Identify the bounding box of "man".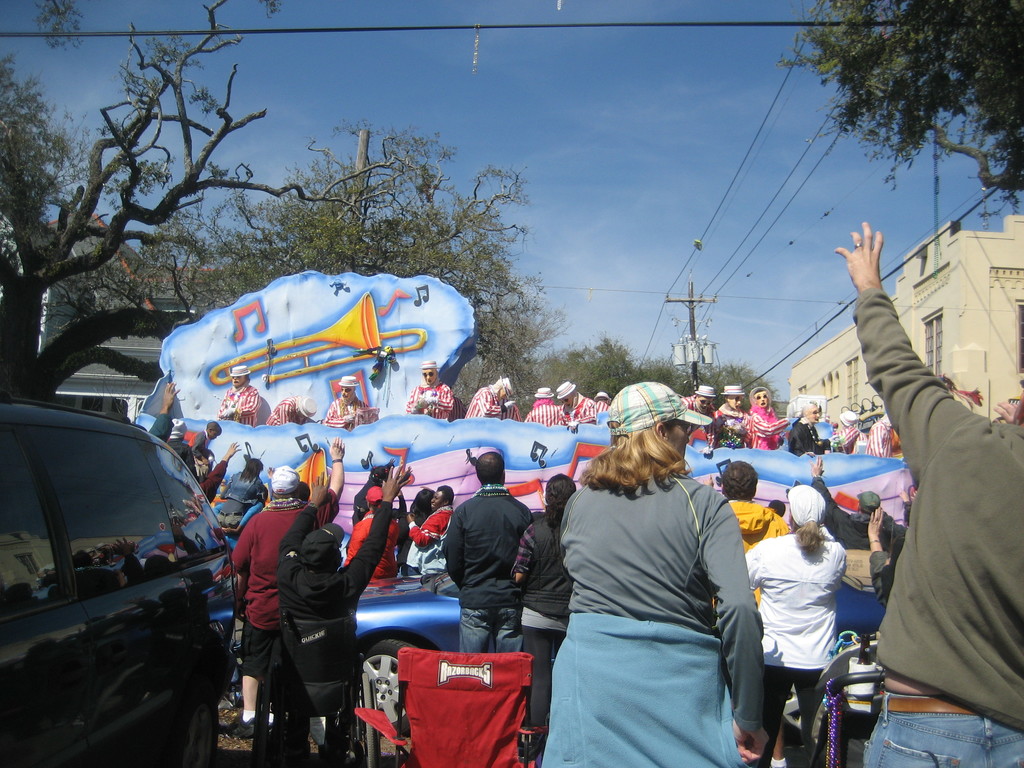
x1=408 y1=360 x2=452 y2=425.
